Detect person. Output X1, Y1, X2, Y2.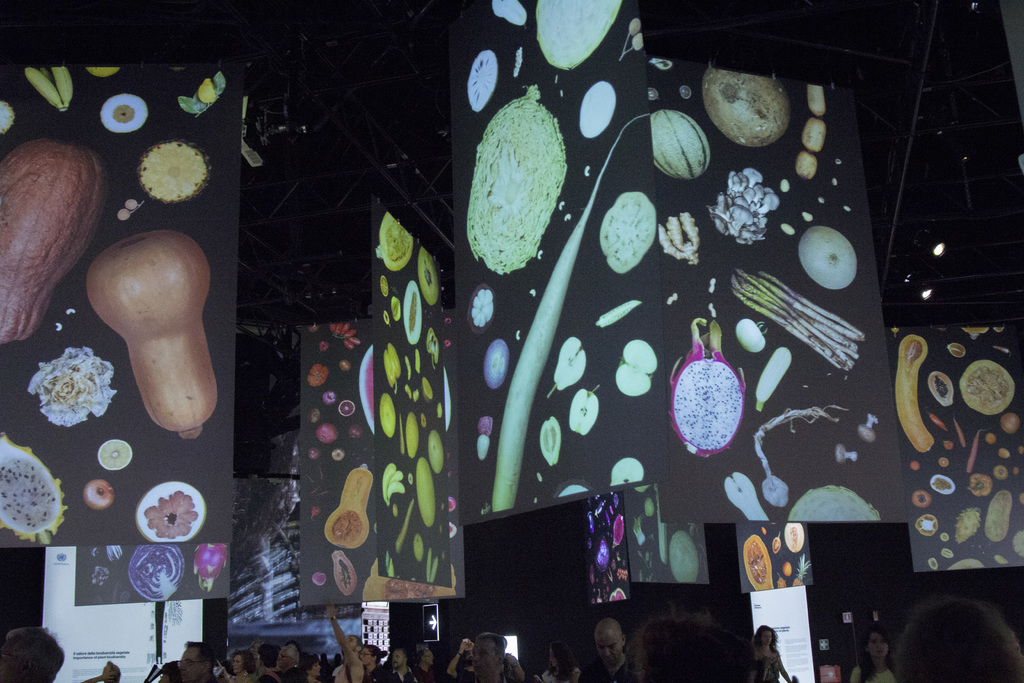
392, 651, 414, 682.
